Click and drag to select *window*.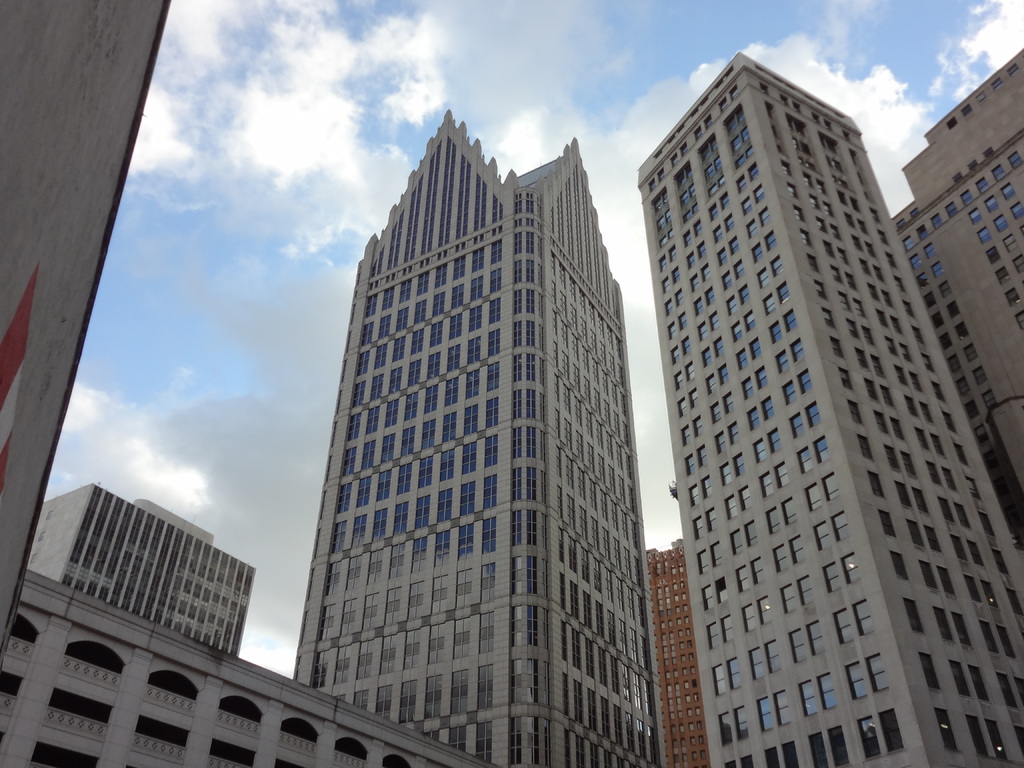
Selection: Rect(972, 177, 990, 193).
